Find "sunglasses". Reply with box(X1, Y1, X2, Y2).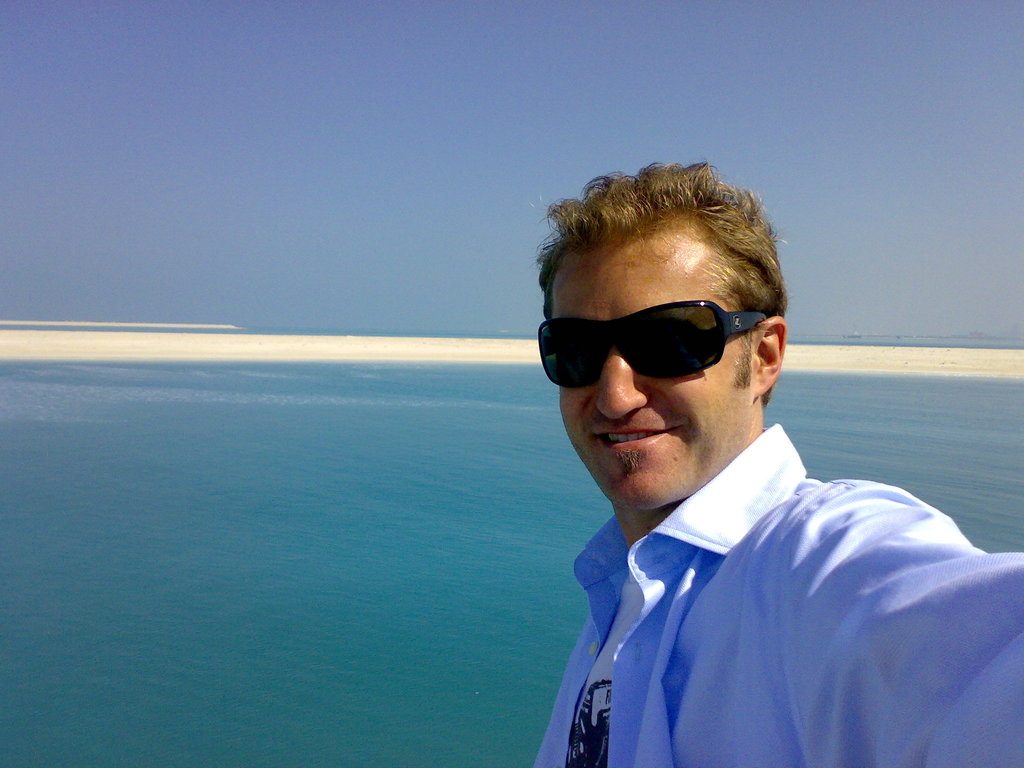
box(536, 299, 768, 390).
